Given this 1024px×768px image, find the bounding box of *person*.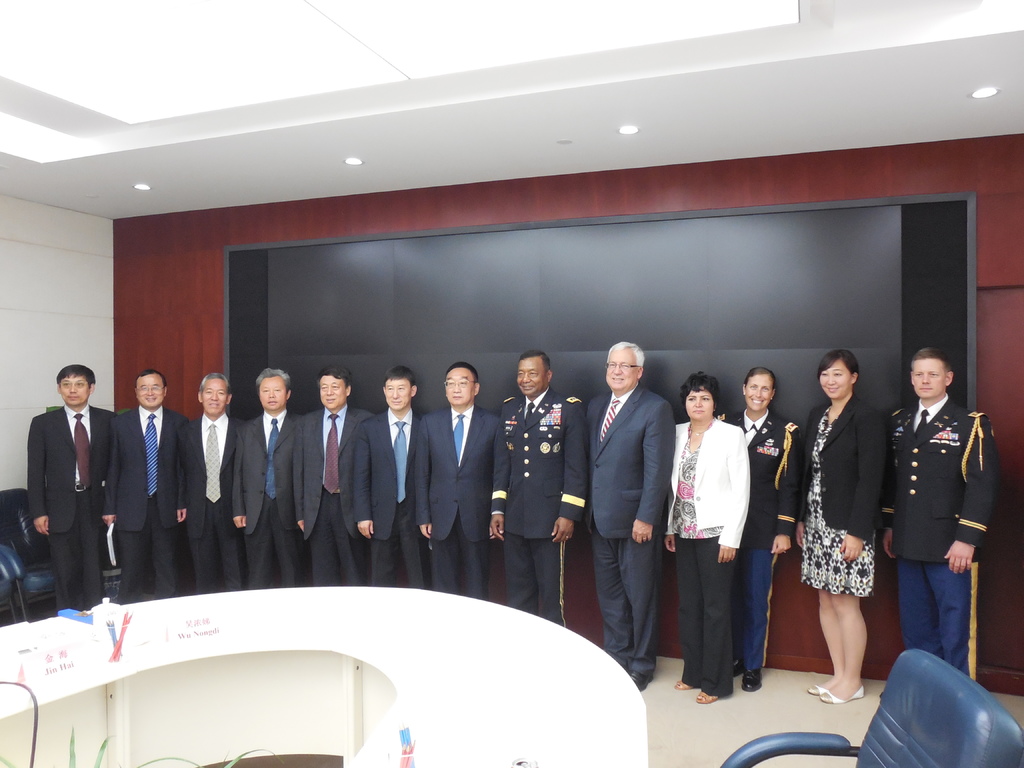
bbox=(810, 343, 879, 705).
